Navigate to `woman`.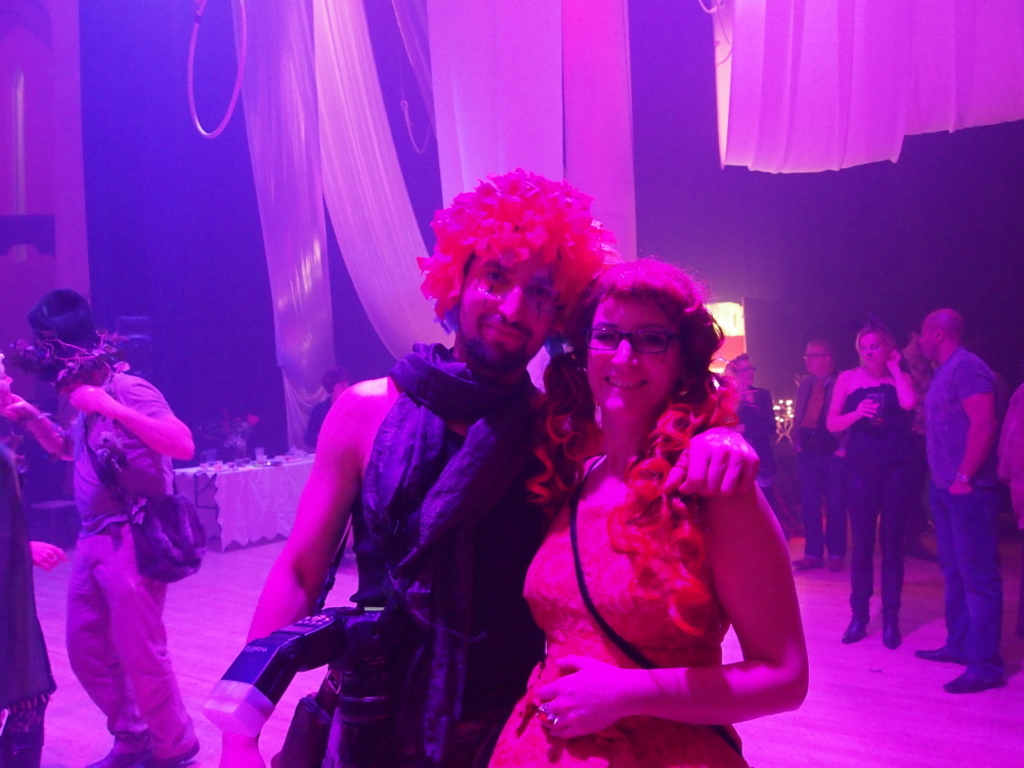
Navigation target: 529, 274, 799, 767.
